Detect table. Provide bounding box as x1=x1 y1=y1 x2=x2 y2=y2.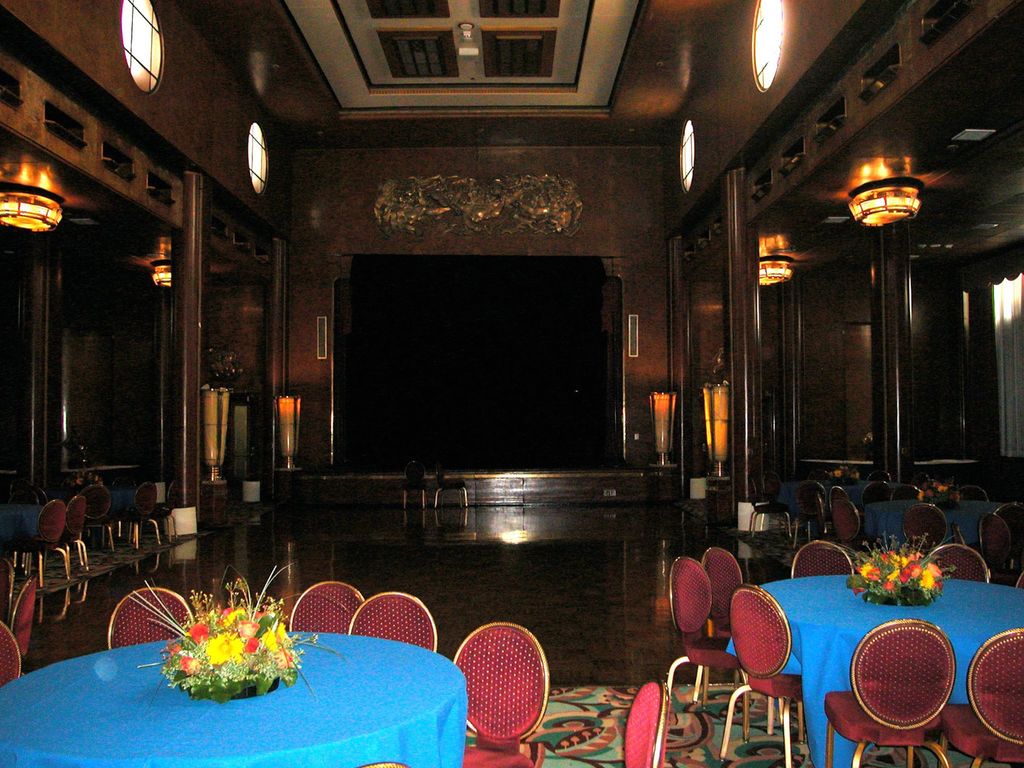
x1=109 y1=488 x2=136 y2=514.
